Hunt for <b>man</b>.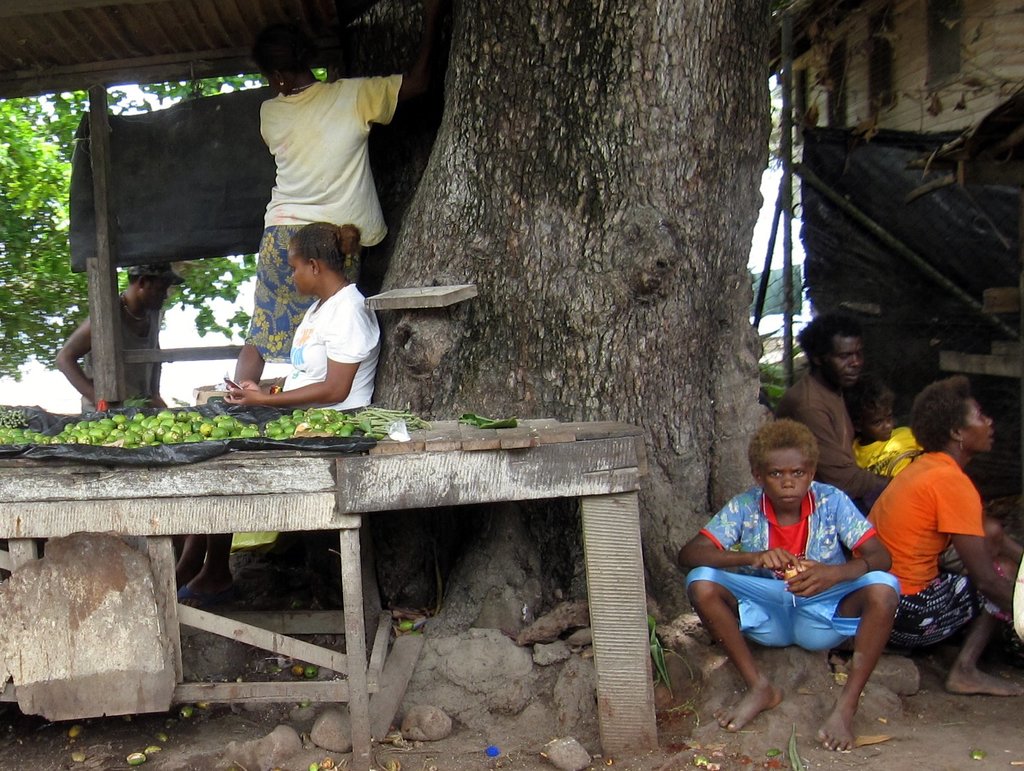
Hunted down at 174:224:385:600.
